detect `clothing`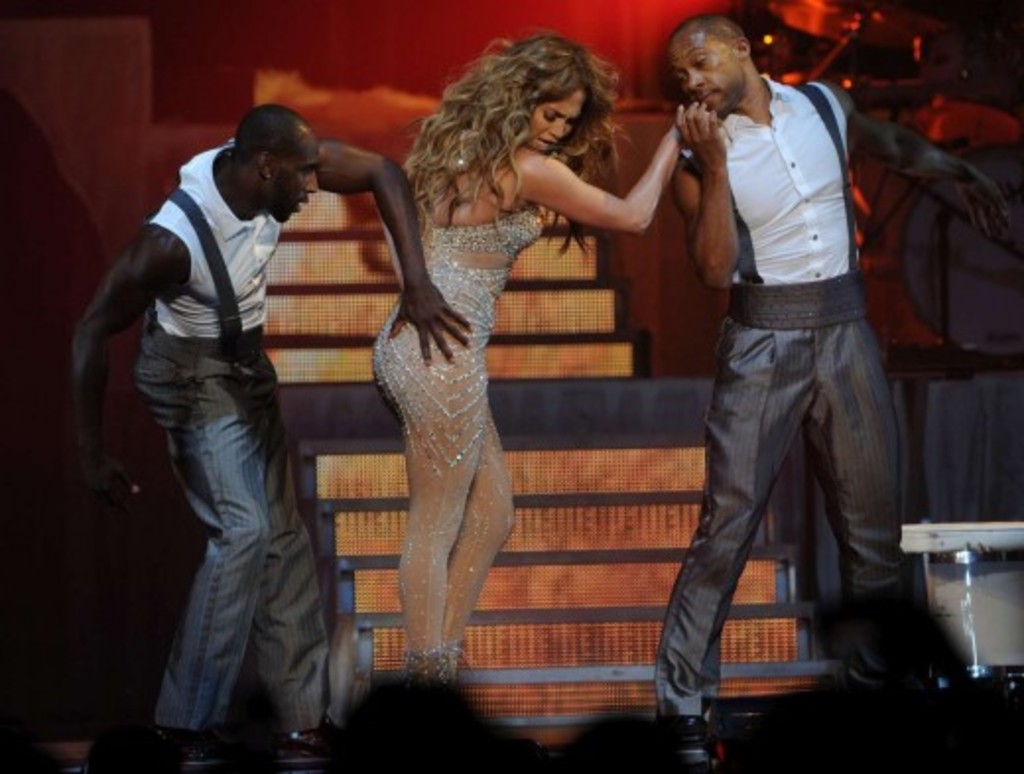
[362, 173, 544, 674]
